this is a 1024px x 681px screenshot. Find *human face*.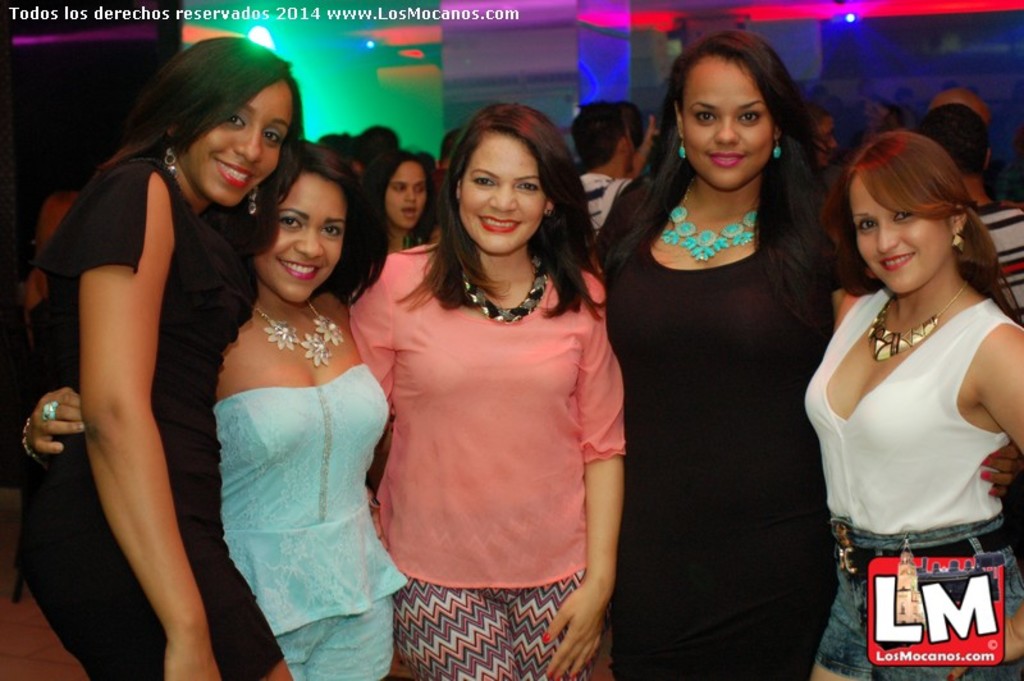
Bounding box: box(852, 175, 957, 291).
